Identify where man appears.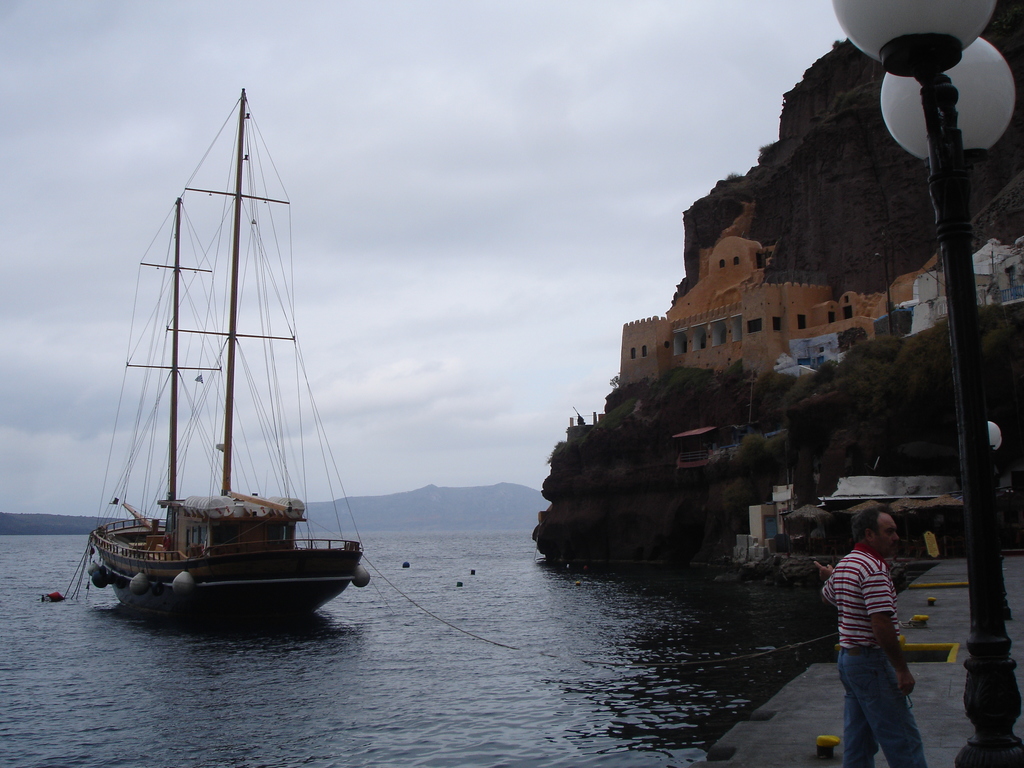
Appears at bbox=[836, 511, 937, 764].
